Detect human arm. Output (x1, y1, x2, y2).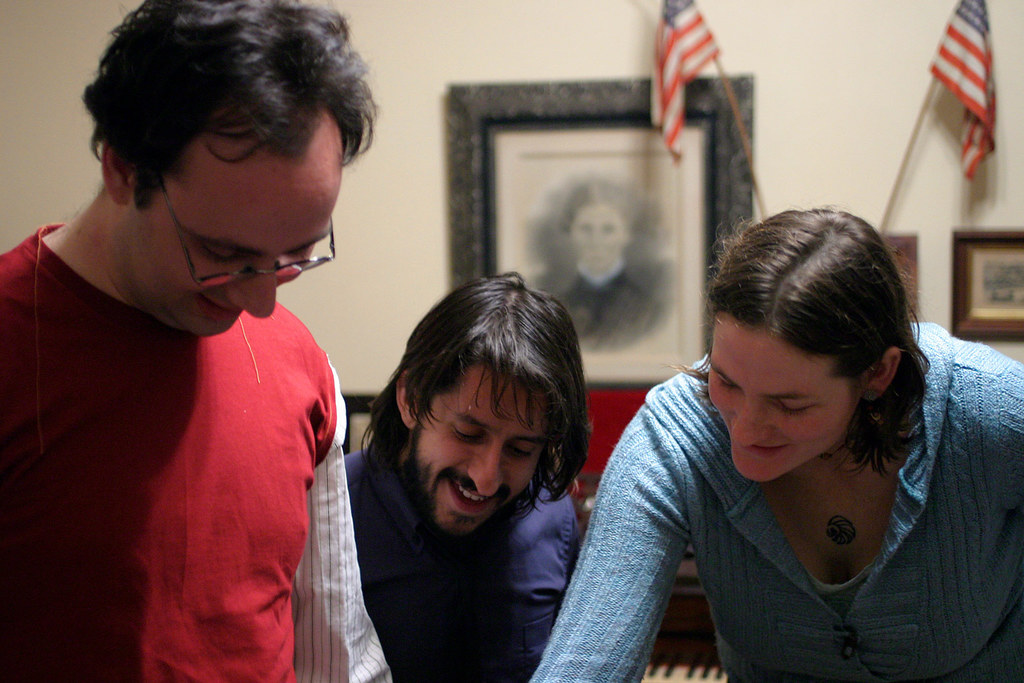
(562, 433, 713, 672).
